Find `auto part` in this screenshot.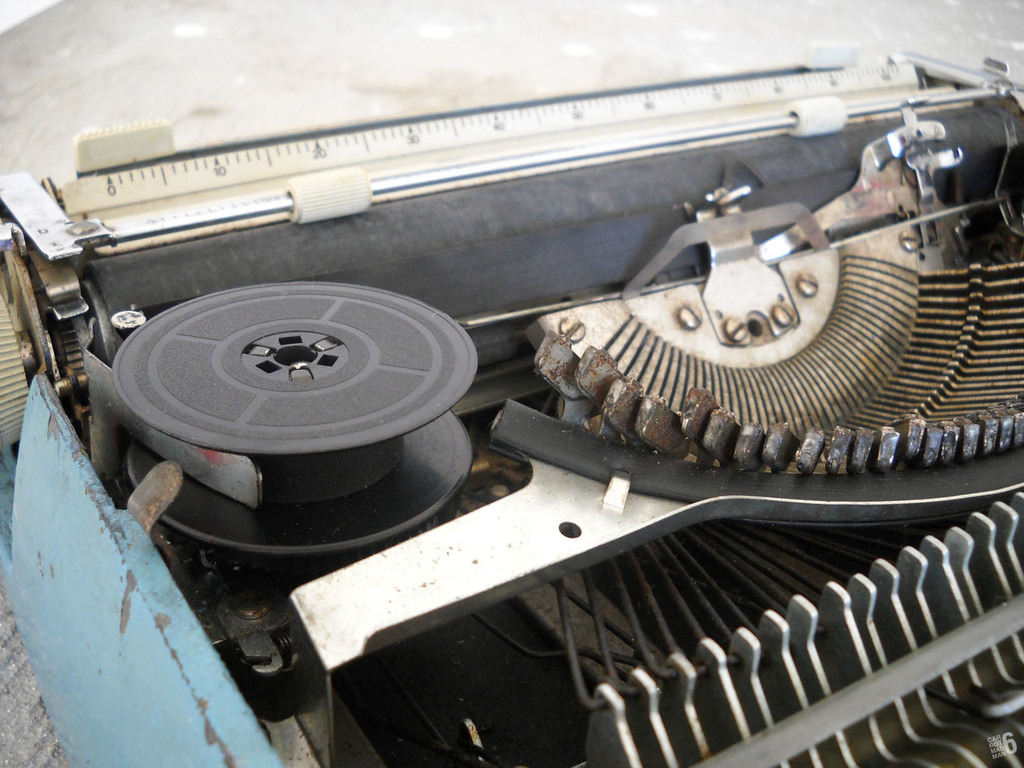
The bounding box for `auto part` is 127:274:474:533.
